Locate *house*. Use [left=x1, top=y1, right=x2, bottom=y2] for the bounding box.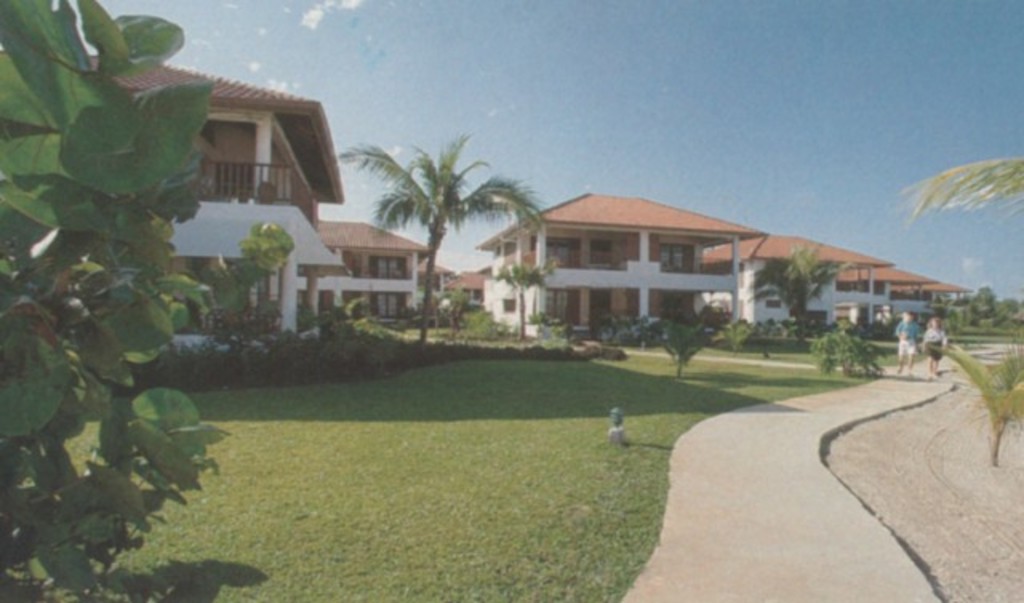
[left=893, top=278, right=974, bottom=310].
